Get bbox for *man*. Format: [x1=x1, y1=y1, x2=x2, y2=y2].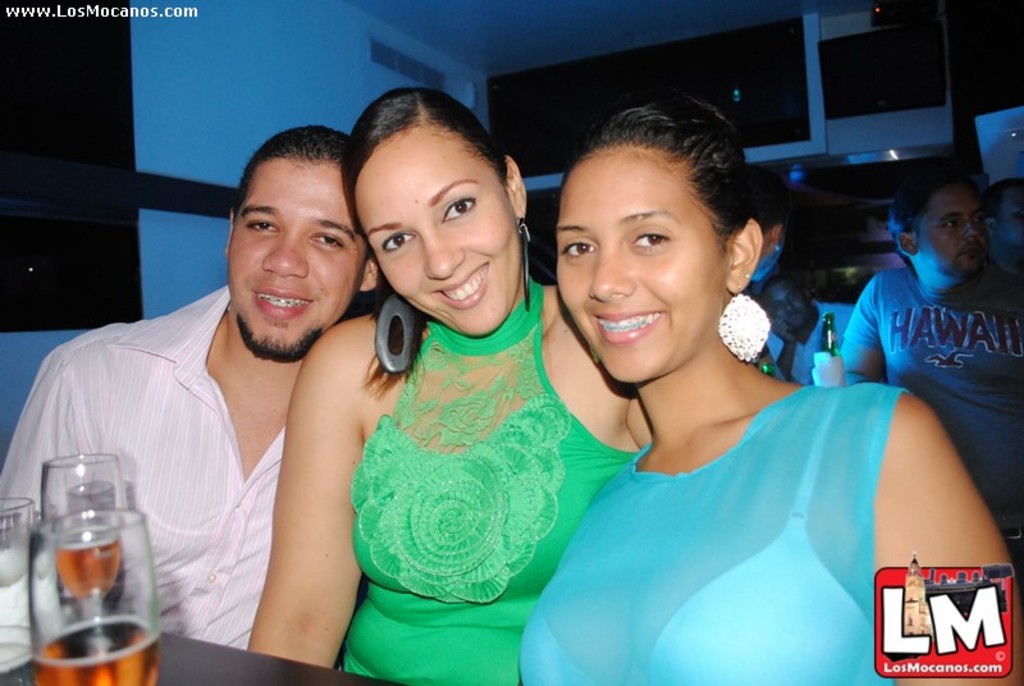
[x1=52, y1=115, x2=422, y2=682].
